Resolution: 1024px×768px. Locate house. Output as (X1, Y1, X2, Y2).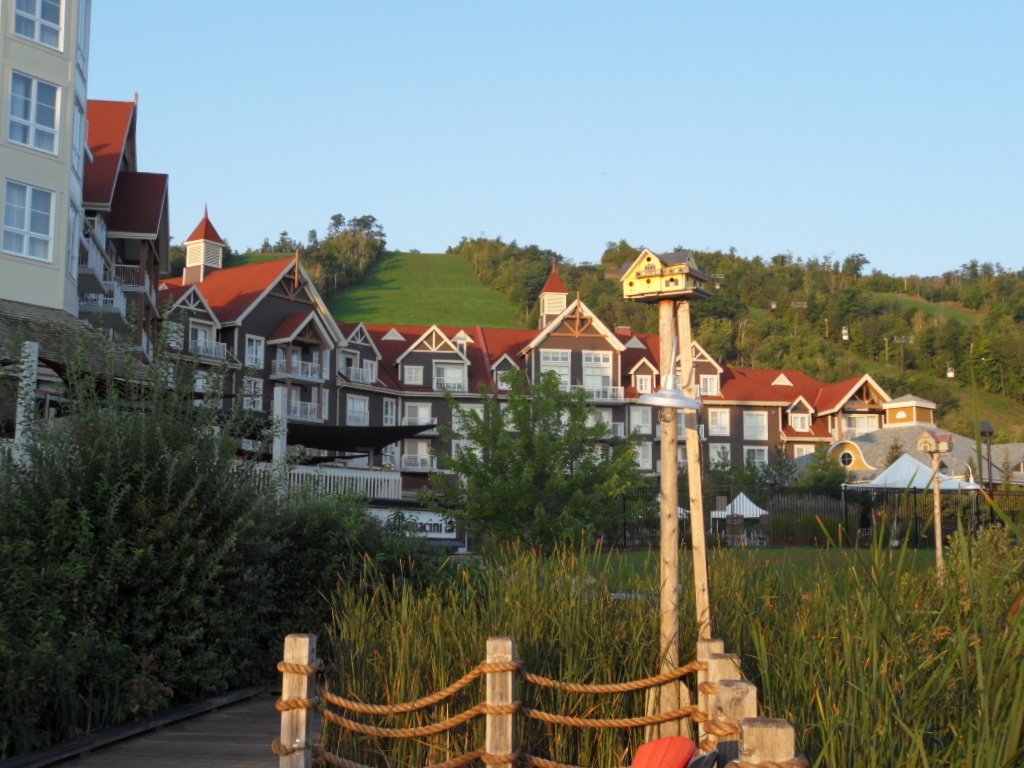
(87, 111, 164, 489).
